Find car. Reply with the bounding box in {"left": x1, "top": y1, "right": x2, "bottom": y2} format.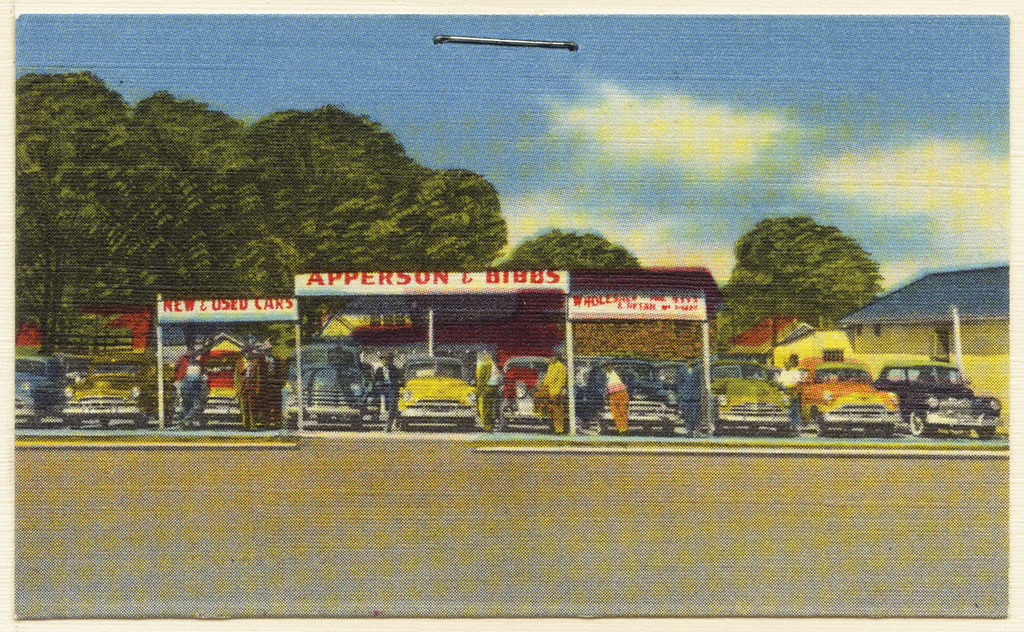
{"left": 281, "top": 342, "right": 367, "bottom": 431}.
